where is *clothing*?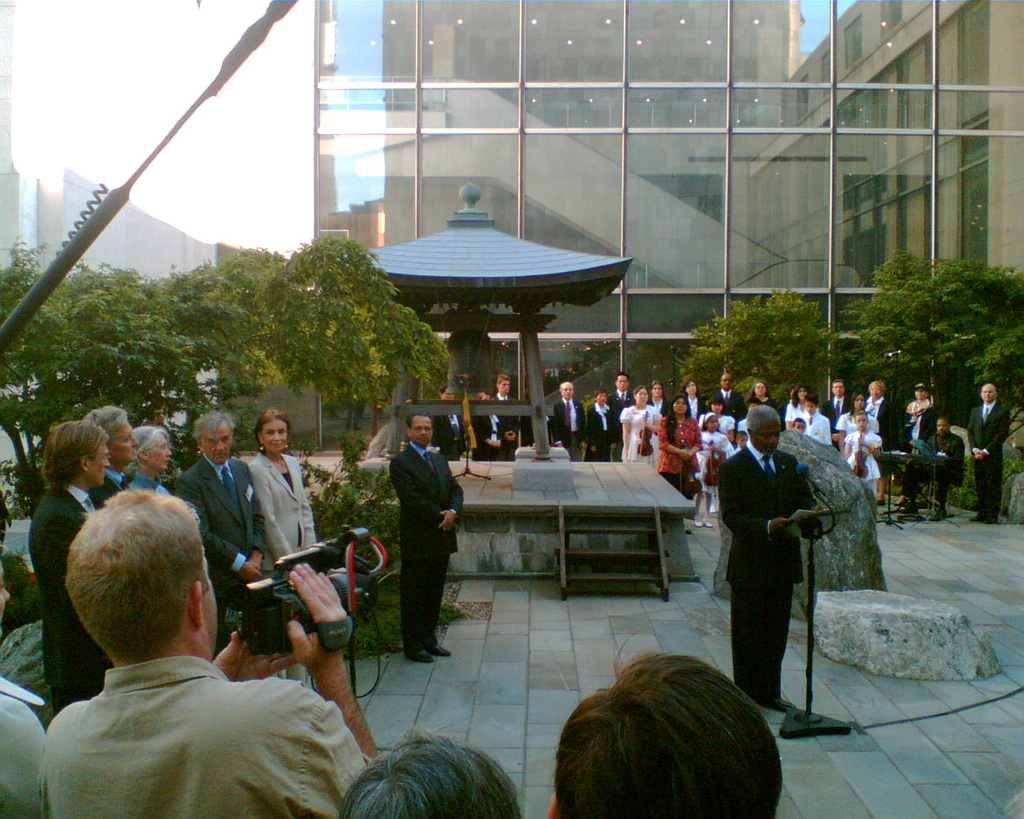
l=653, t=416, r=706, b=498.
